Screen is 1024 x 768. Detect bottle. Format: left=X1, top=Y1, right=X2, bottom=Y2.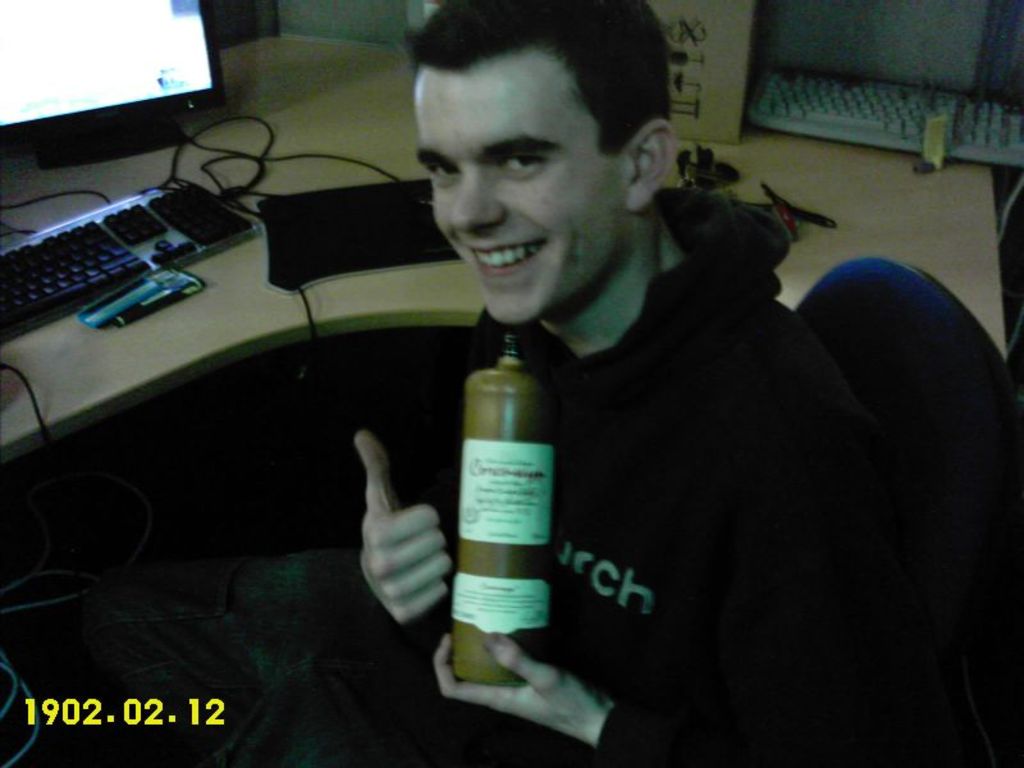
left=447, top=324, right=553, bottom=689.
